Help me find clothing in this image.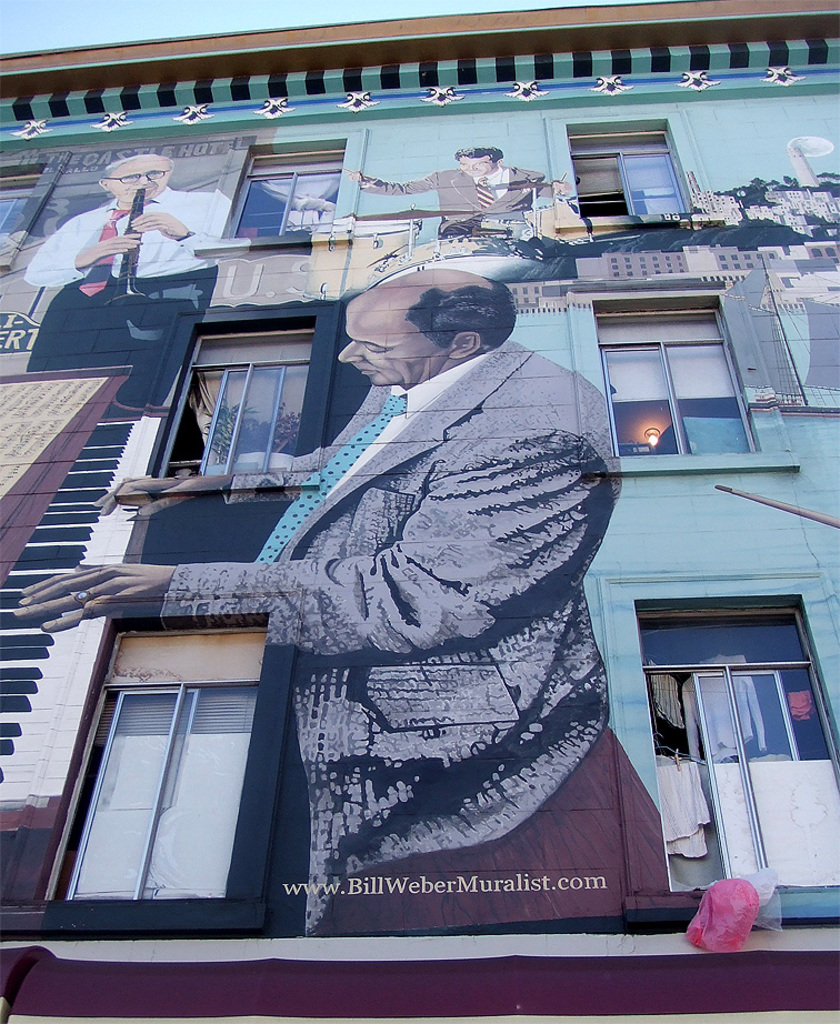
Found it: rect(363, 170, 550, 234).
